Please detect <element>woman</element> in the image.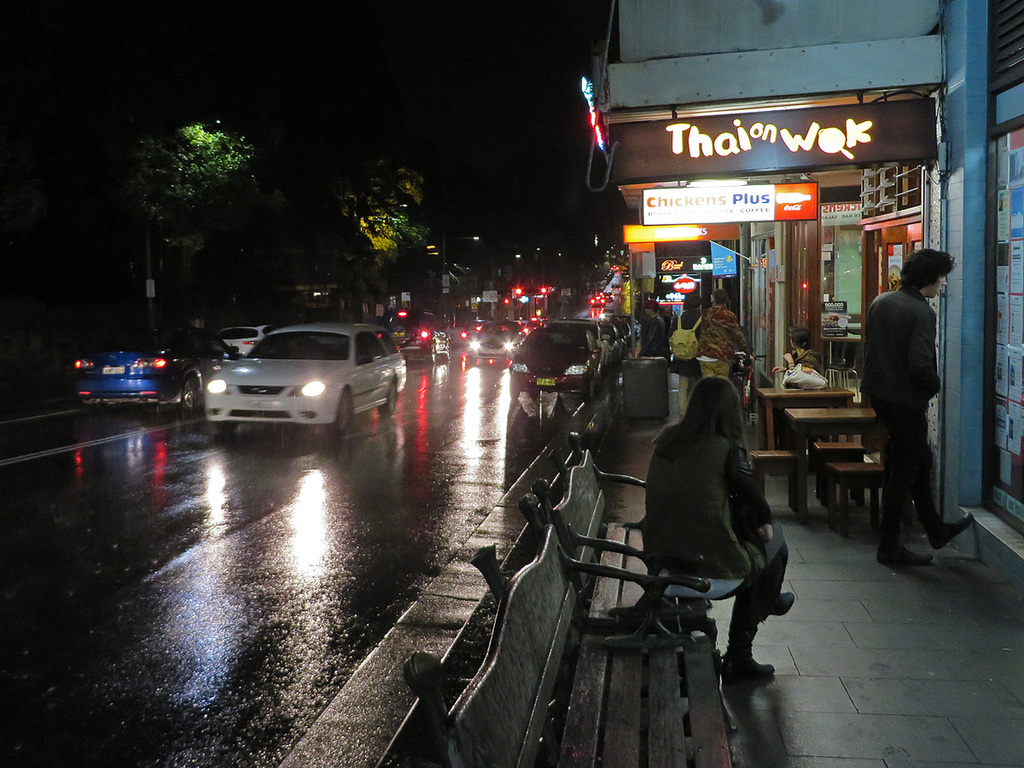
x1=772, y1=325, x2=827, y2=376.
